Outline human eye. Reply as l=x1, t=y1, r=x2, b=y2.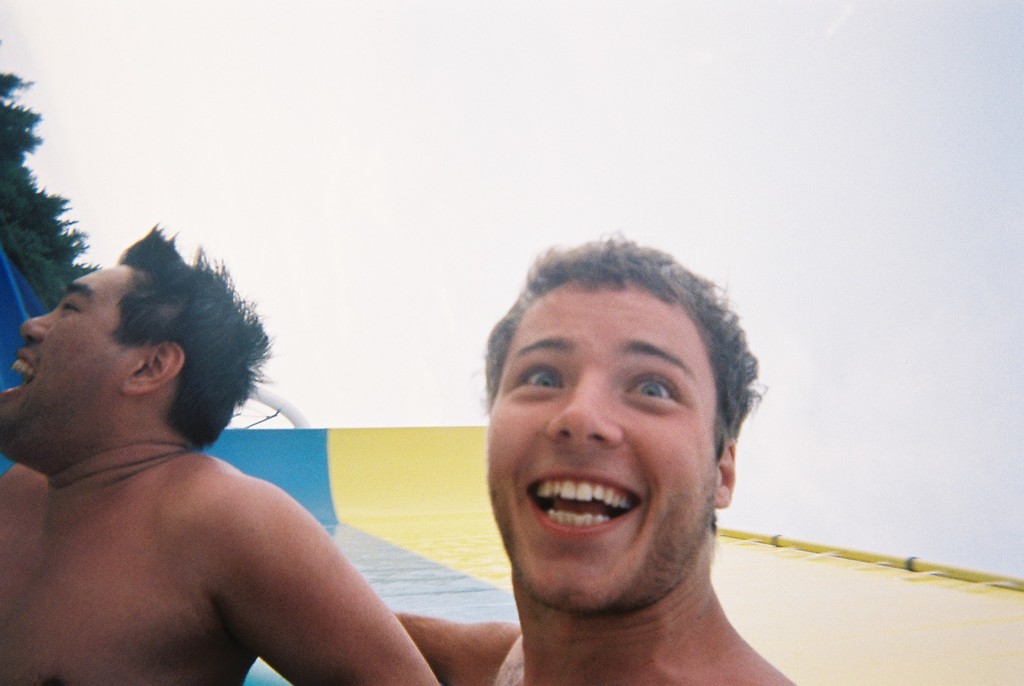
l=628, t=370, r=681, b=412.
